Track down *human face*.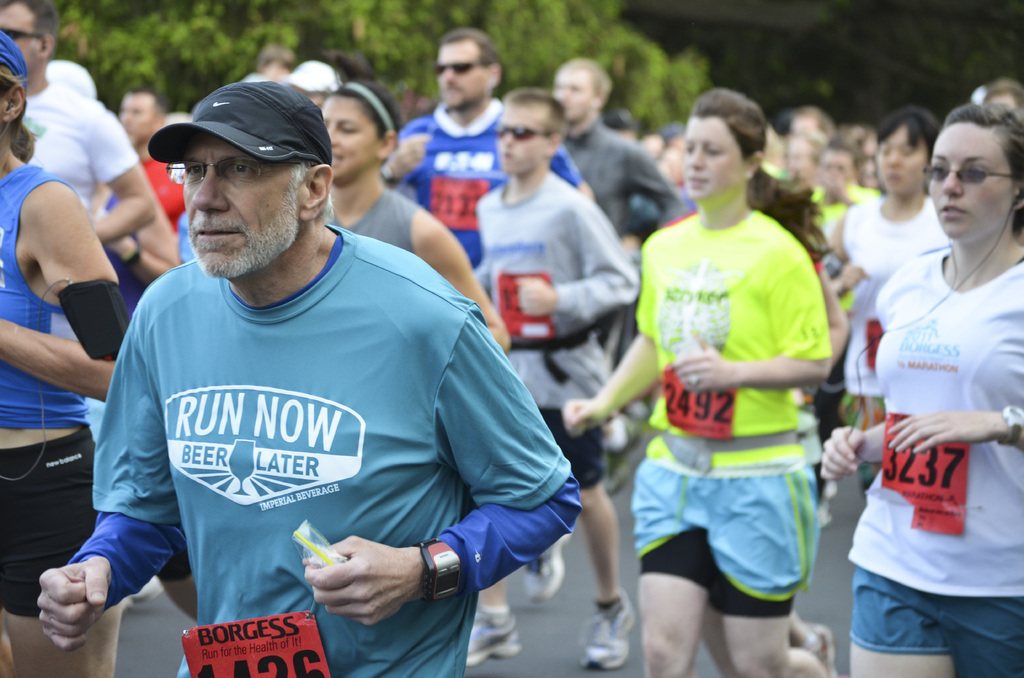
Tracked to [left=929, top=120, right=1010, bottom=225].
